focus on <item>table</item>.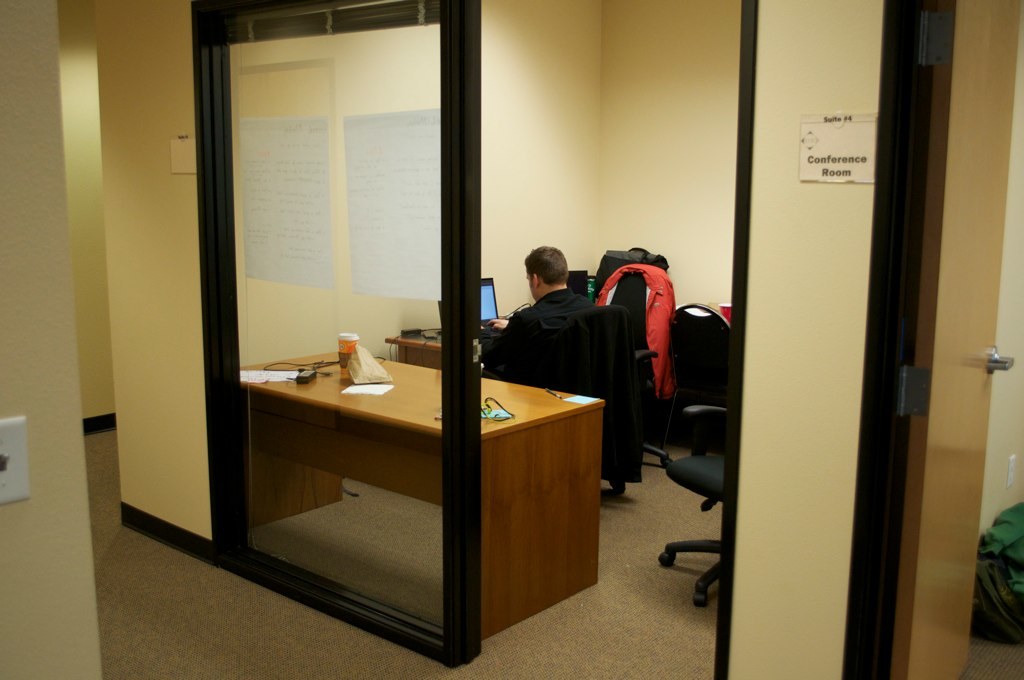
Focused at {"left": 381, "top": 318, "right": 448, "bottom": 363}.
